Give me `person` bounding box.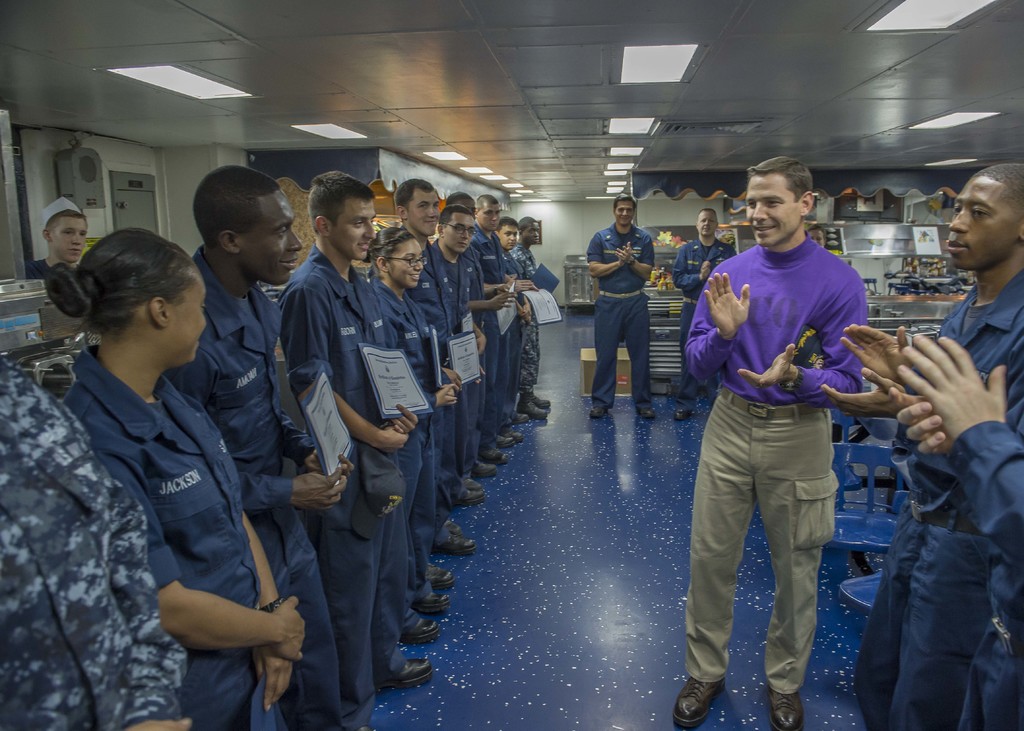
bbox=(680, 149, 878, 730).
